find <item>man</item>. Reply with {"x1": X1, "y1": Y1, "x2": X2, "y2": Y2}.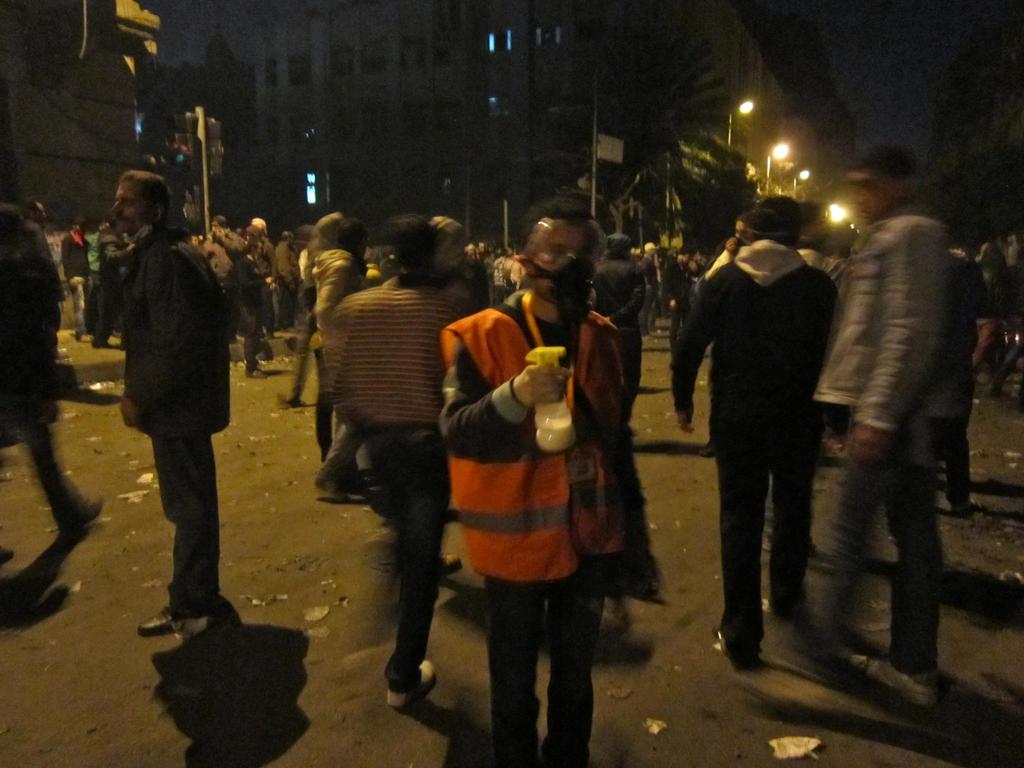
{"x1": 668, "y1": 193, "x2": 841, "y2": 664}.
